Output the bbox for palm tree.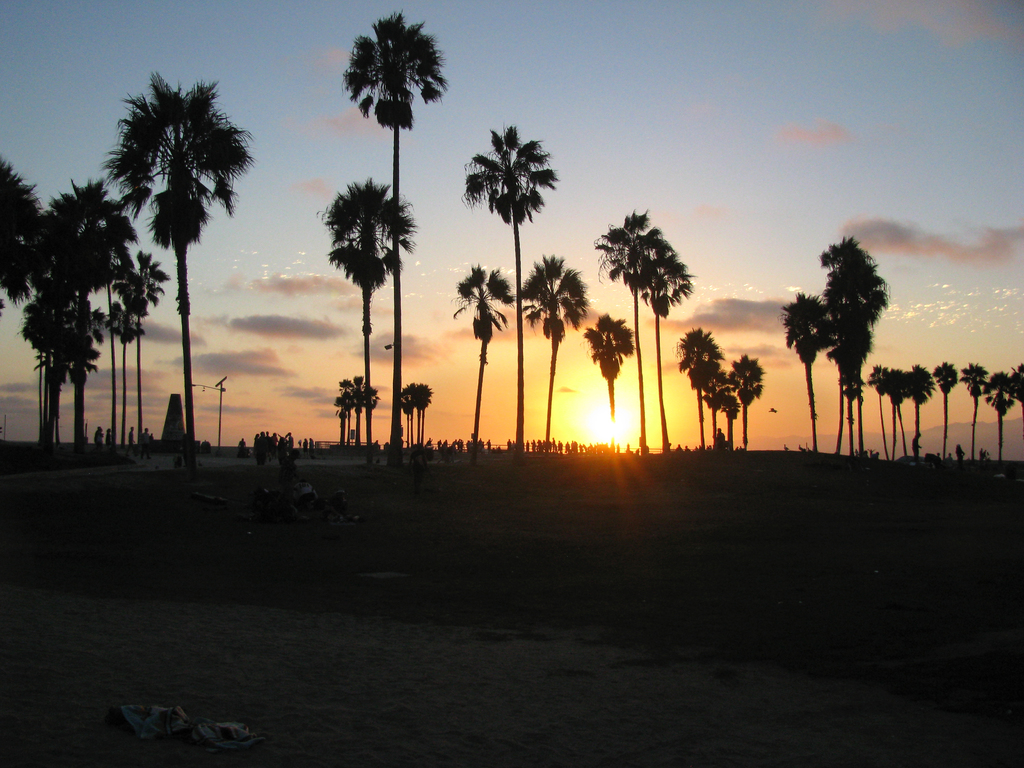
<region>786, 294, 838, 454</region>.
